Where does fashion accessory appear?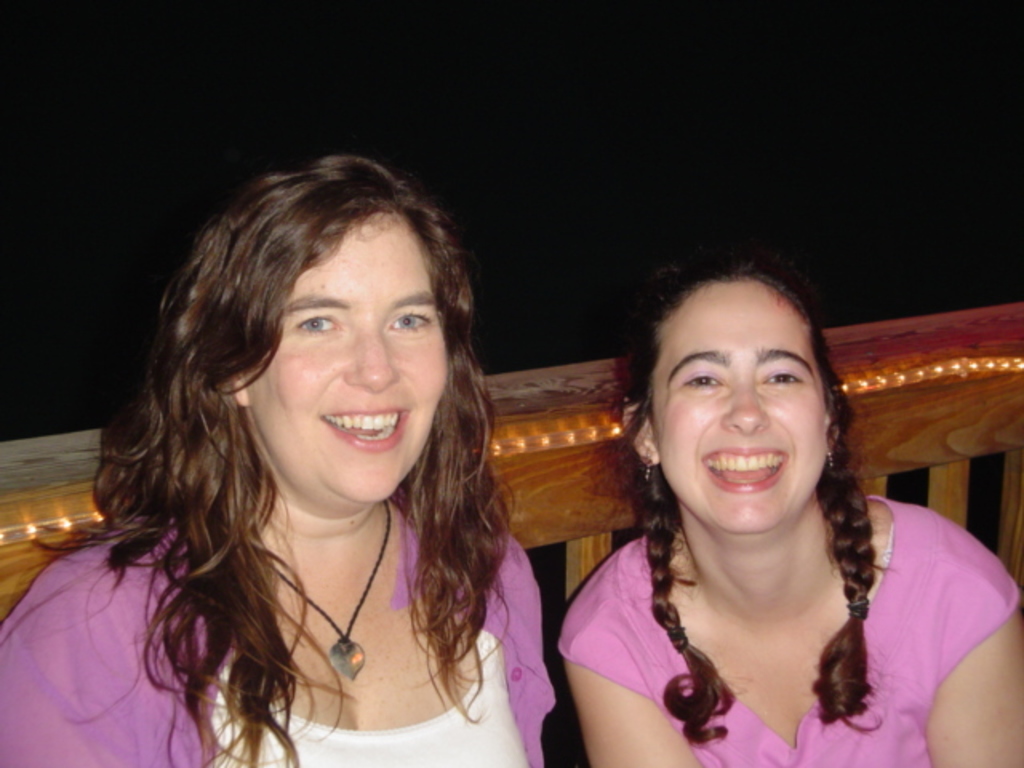
Appears at 266 498 394 682.
